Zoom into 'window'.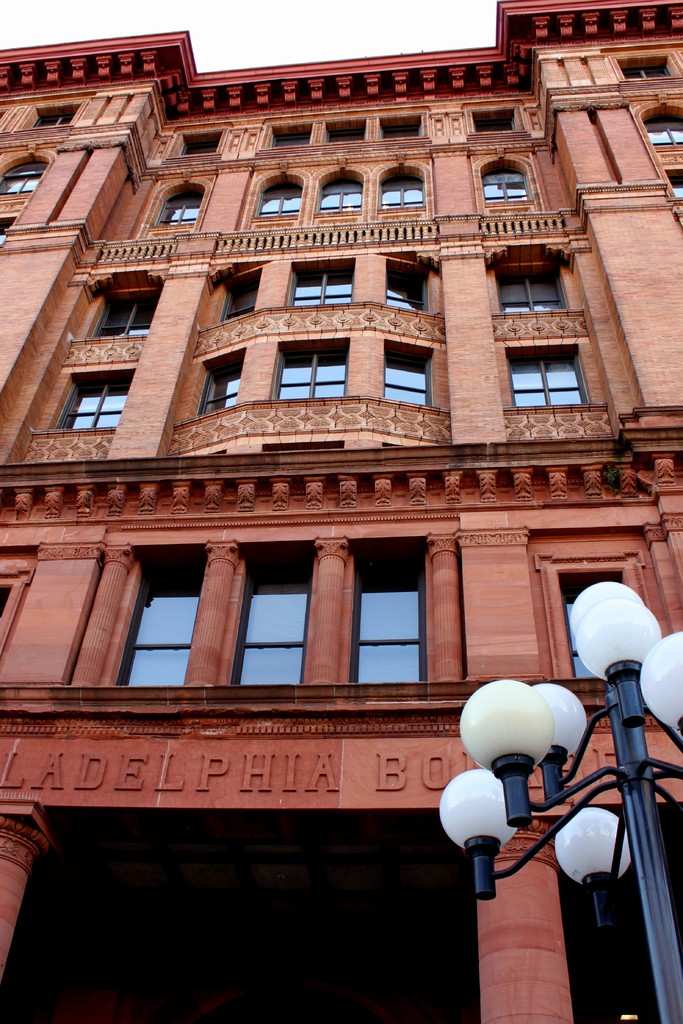
Zoom target: box(478, 120, 516, 130).
